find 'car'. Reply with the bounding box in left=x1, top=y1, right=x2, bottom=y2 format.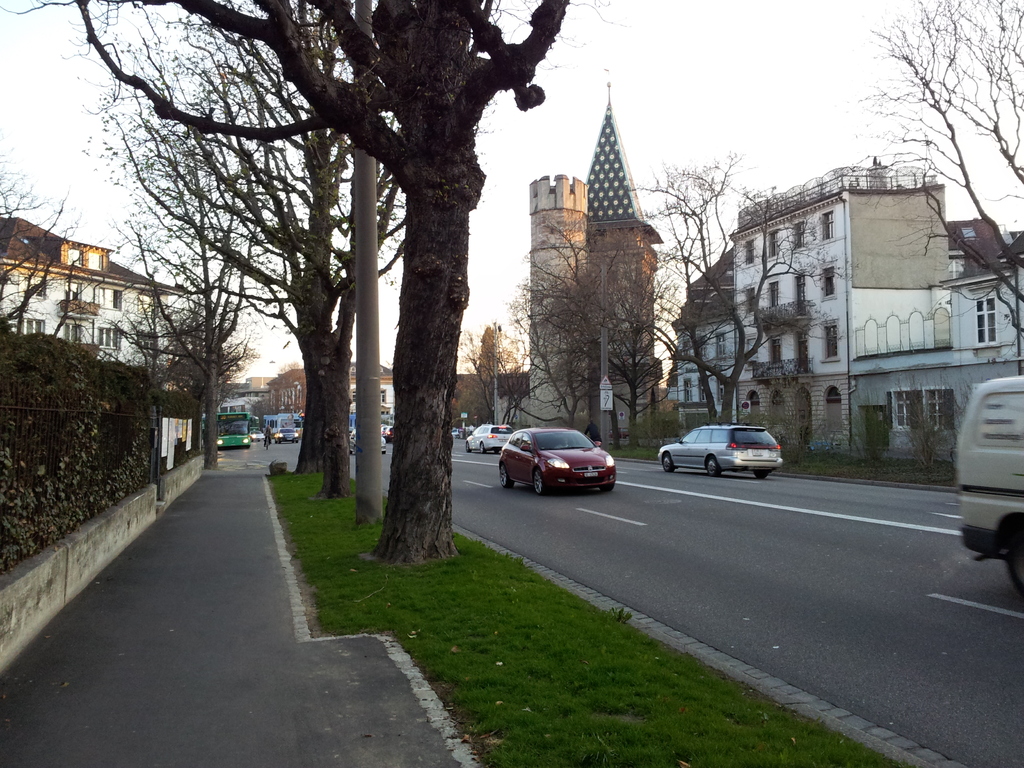
left=504, top=423, right=618, bottom=496.
